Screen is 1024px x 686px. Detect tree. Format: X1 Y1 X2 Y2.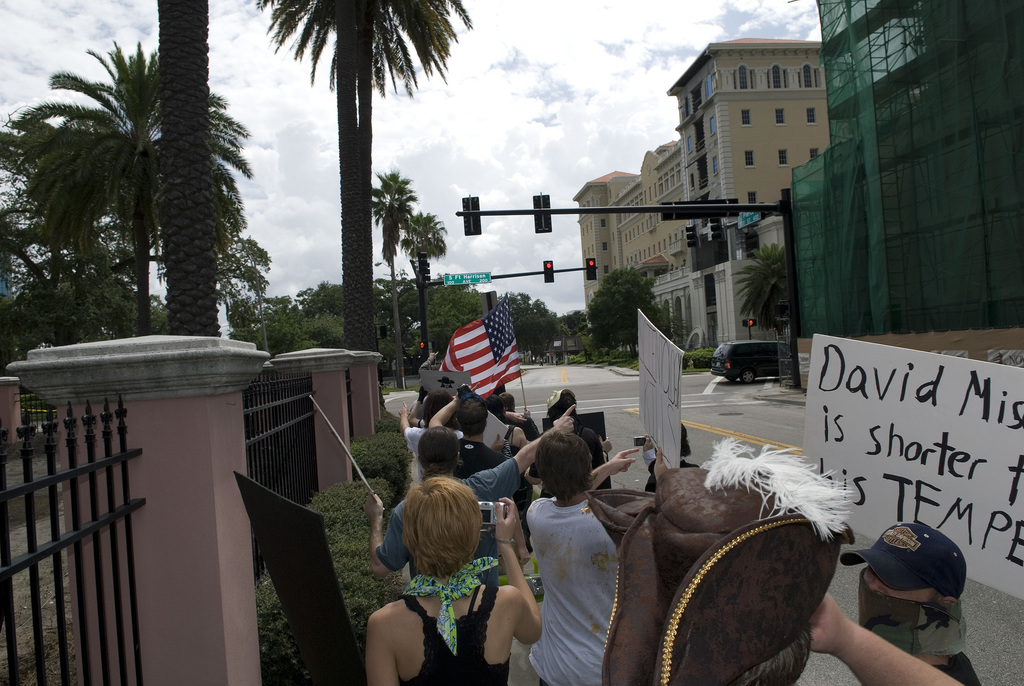
371 172 421 398.
